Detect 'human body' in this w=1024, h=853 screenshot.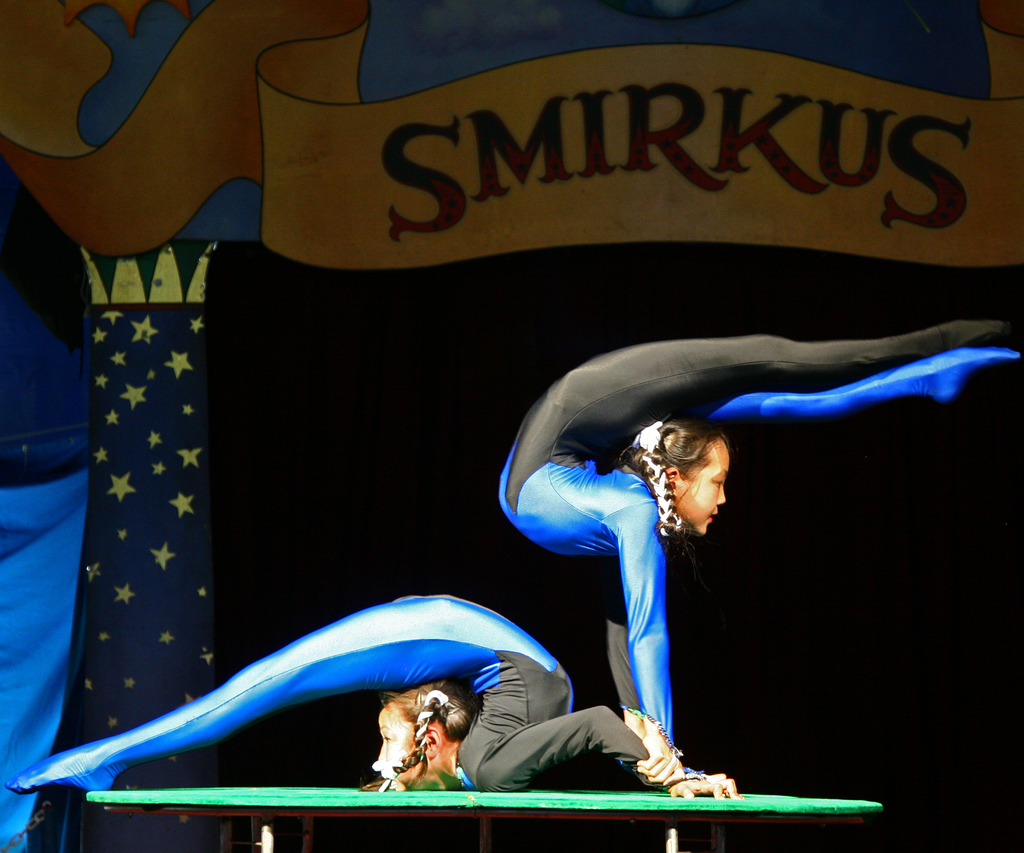
Detection: Rect(511, 322, 943, 773).
